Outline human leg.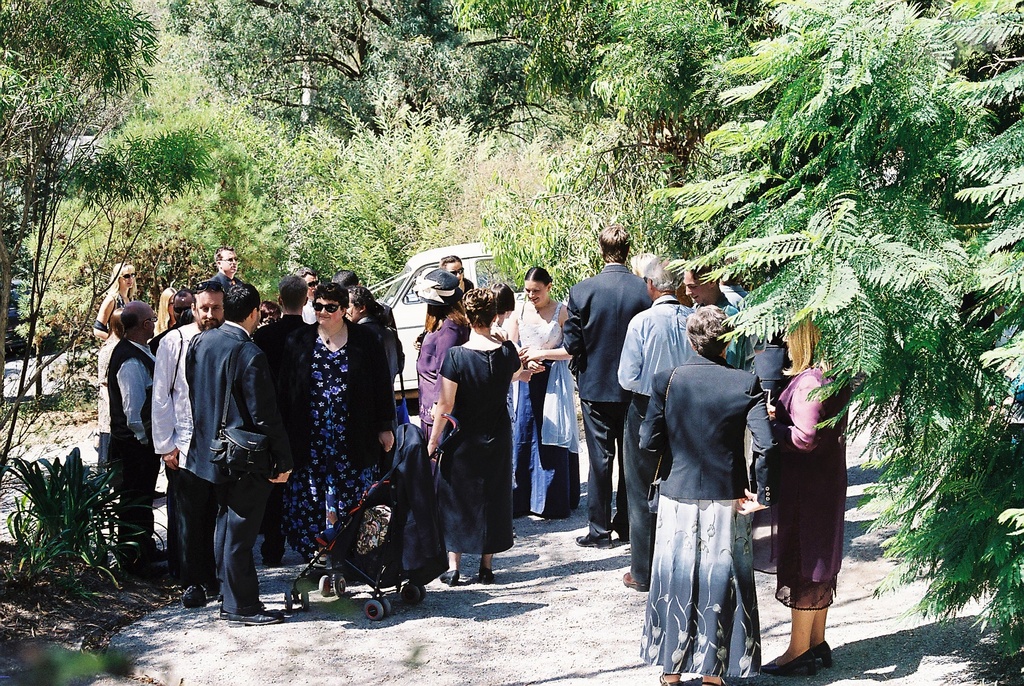
Outline: 179:462:224:596.
